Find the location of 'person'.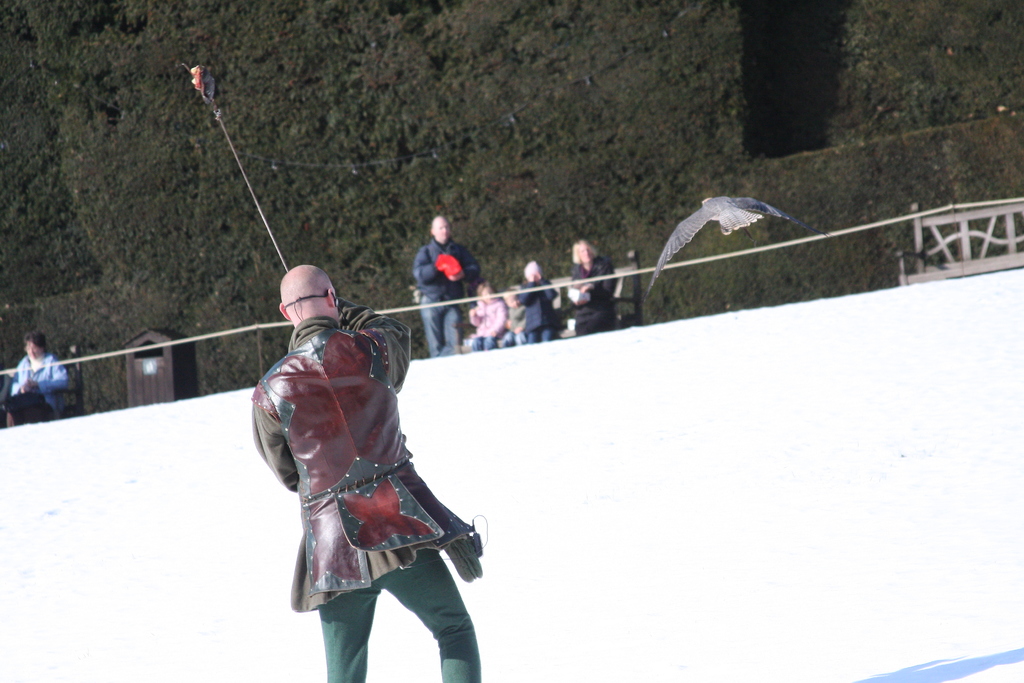
Location: (left=465, top=289, right=513, bottom=349).
